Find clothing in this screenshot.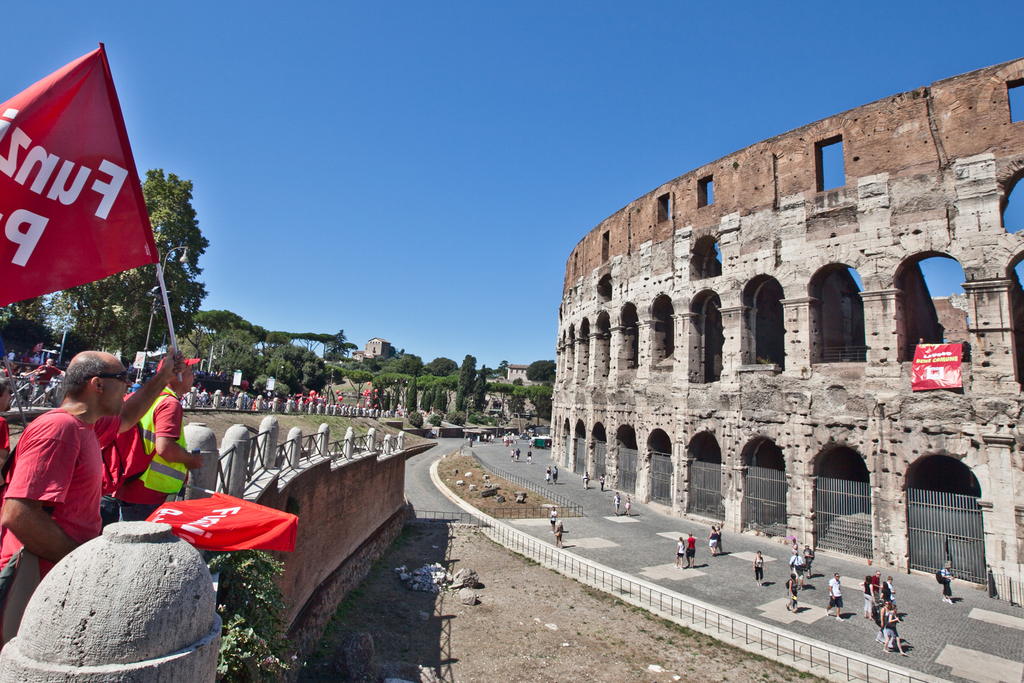
The bounding box for clothing is <bbox>788, 579, 796, 602</bbox>.
